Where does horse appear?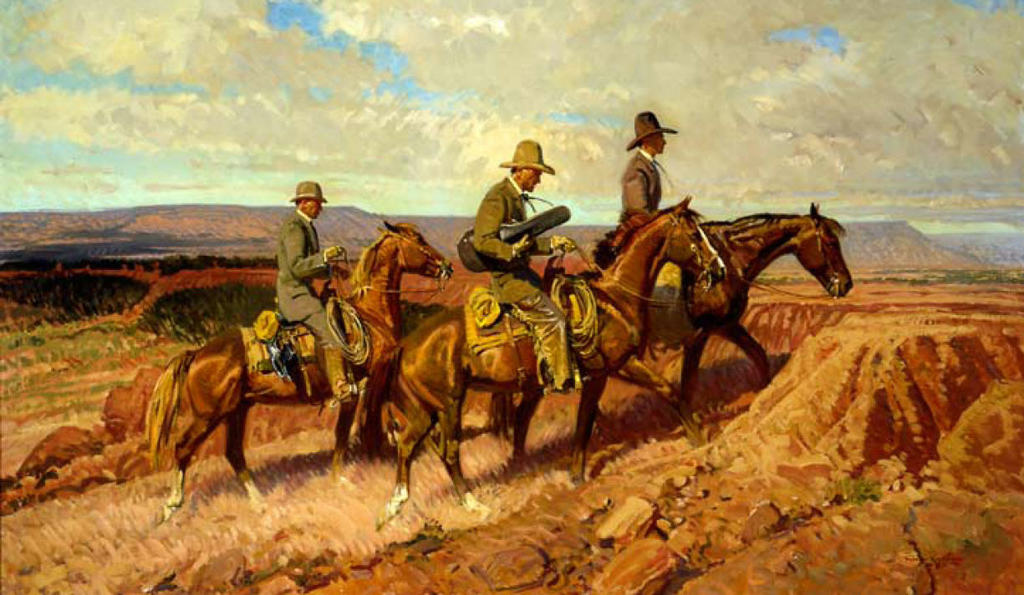
Appears at [left=357, top=196, right=728, bottom=536].
